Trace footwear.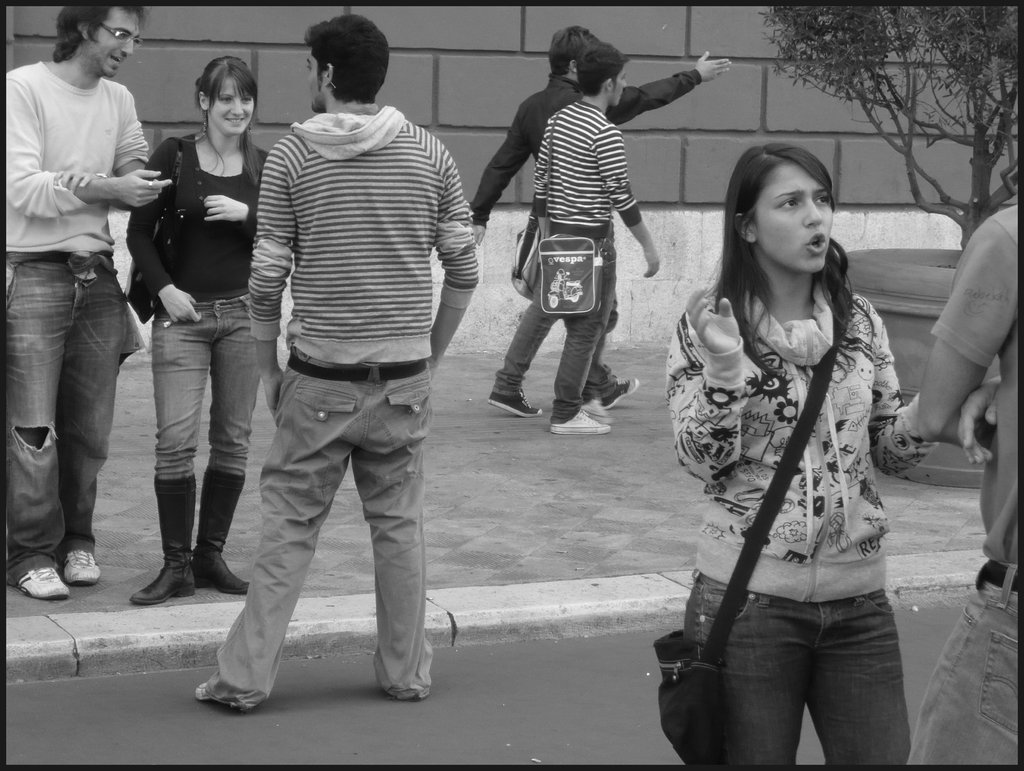
Traced to {"x1": 483, "y1": 389, "x2": 544, "y2": 415}.
